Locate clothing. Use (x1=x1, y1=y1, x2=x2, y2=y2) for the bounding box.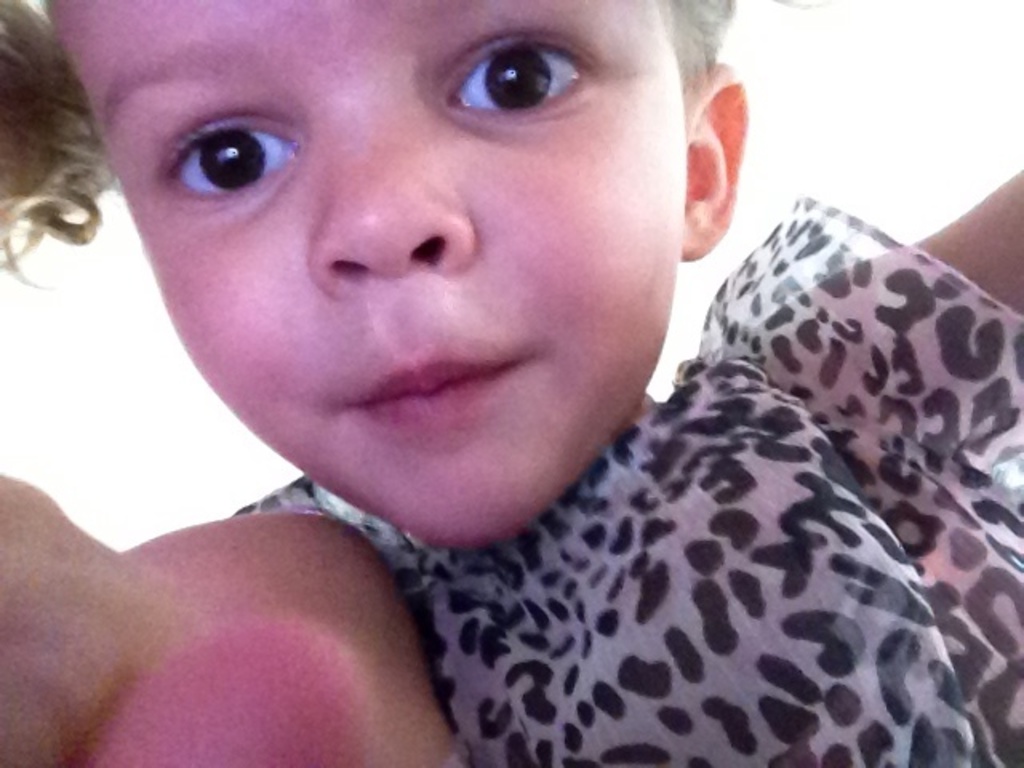
(x1=216, y1=202, x2=1022, y2=766).
